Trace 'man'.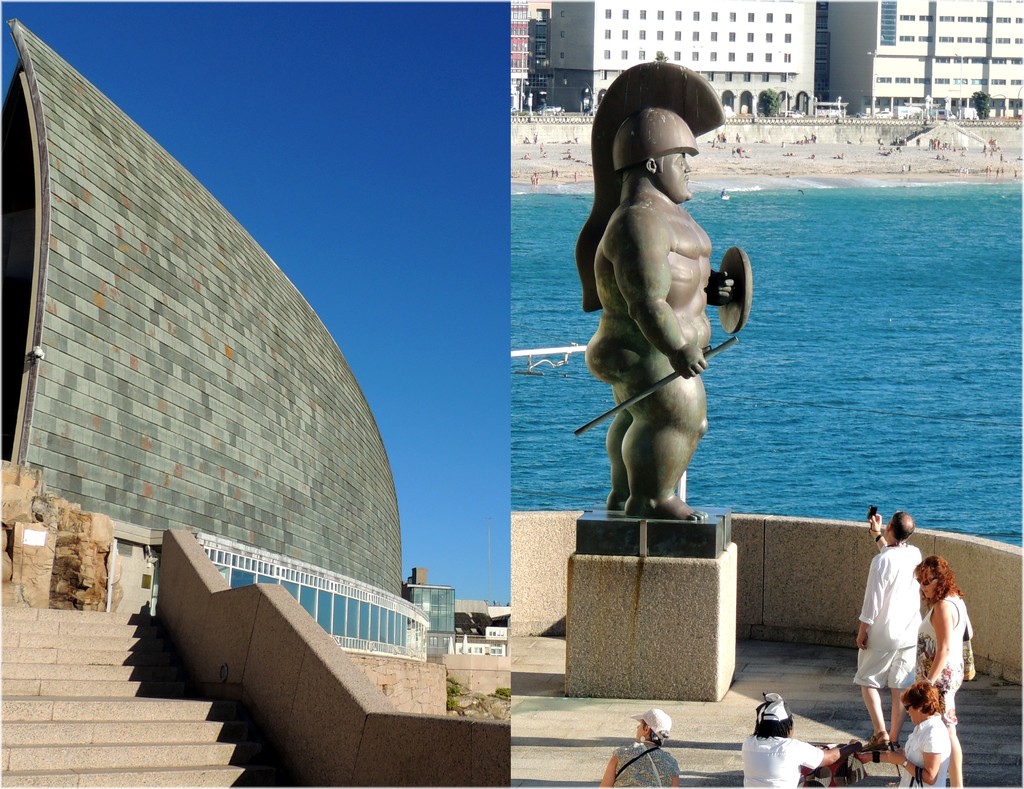
Traced to <box>600,708,677,788</box>.
